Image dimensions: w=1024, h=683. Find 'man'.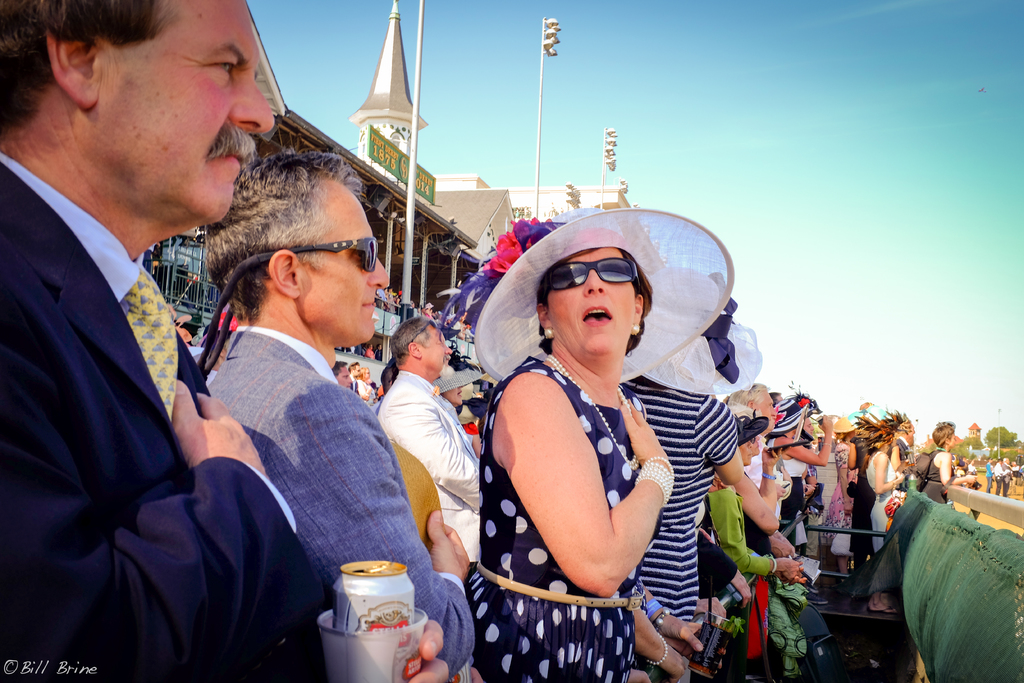
(347, 358, 358, 385).
